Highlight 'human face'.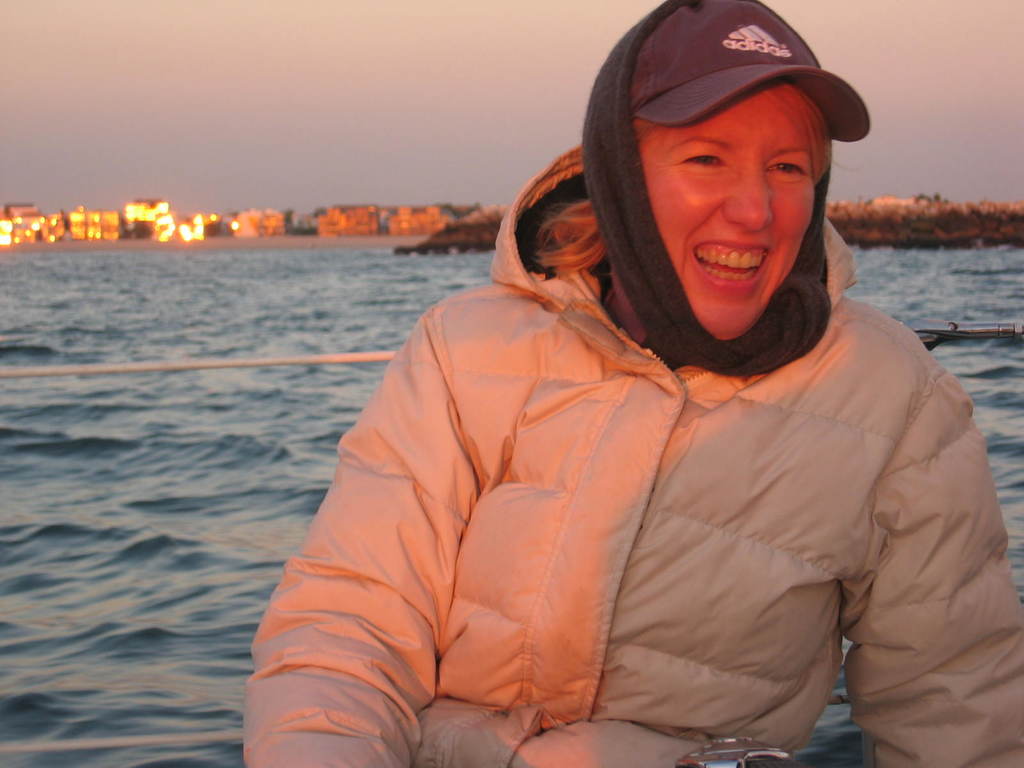
Highlighted region: select_region(640, 86, 808, 341).
